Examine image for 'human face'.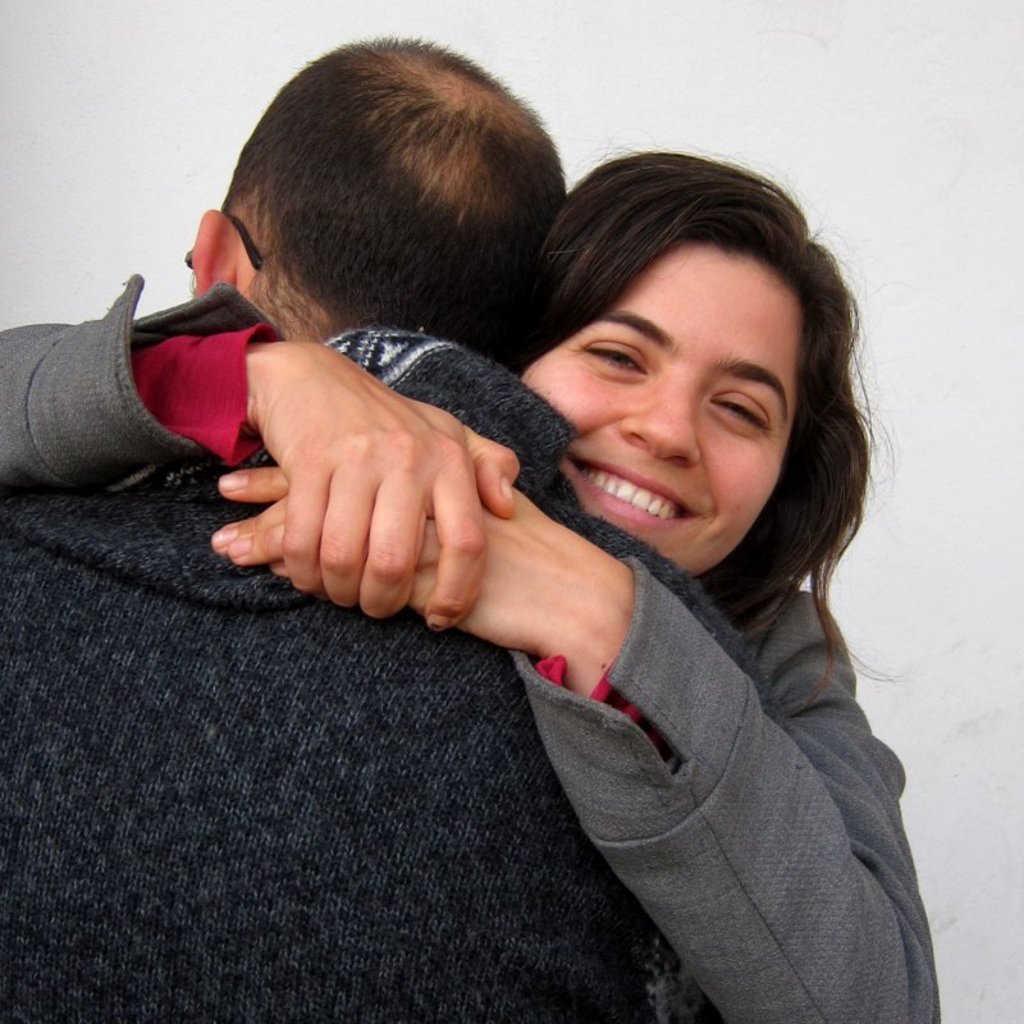
Examination result: 518/241/801/577.
